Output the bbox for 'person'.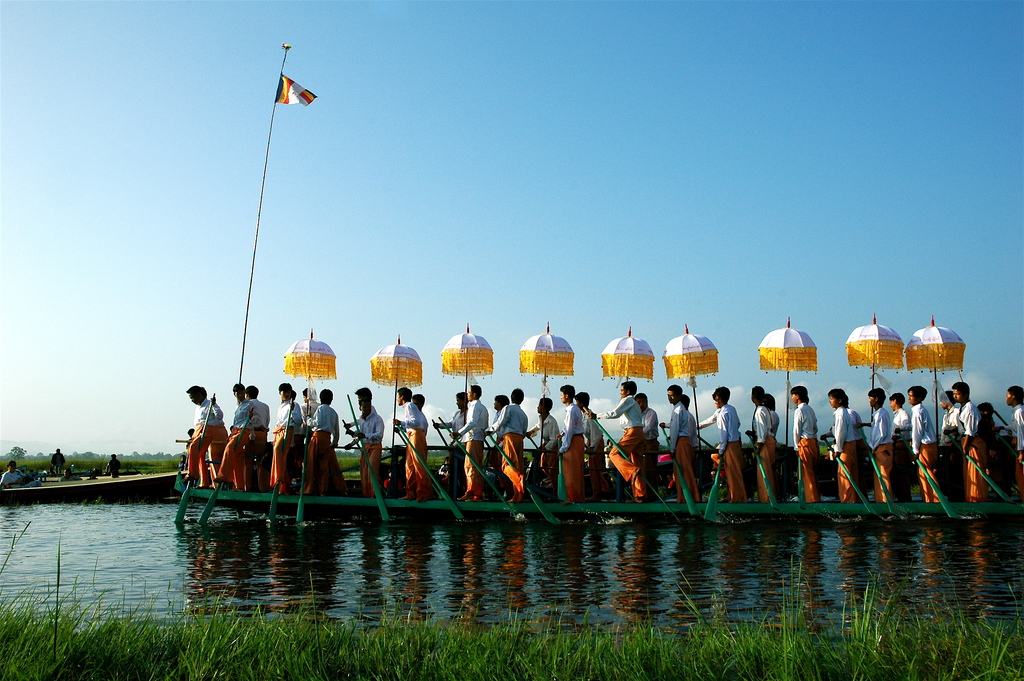
pyautogui.locateOnScreen(633, 395, 663, 452).
